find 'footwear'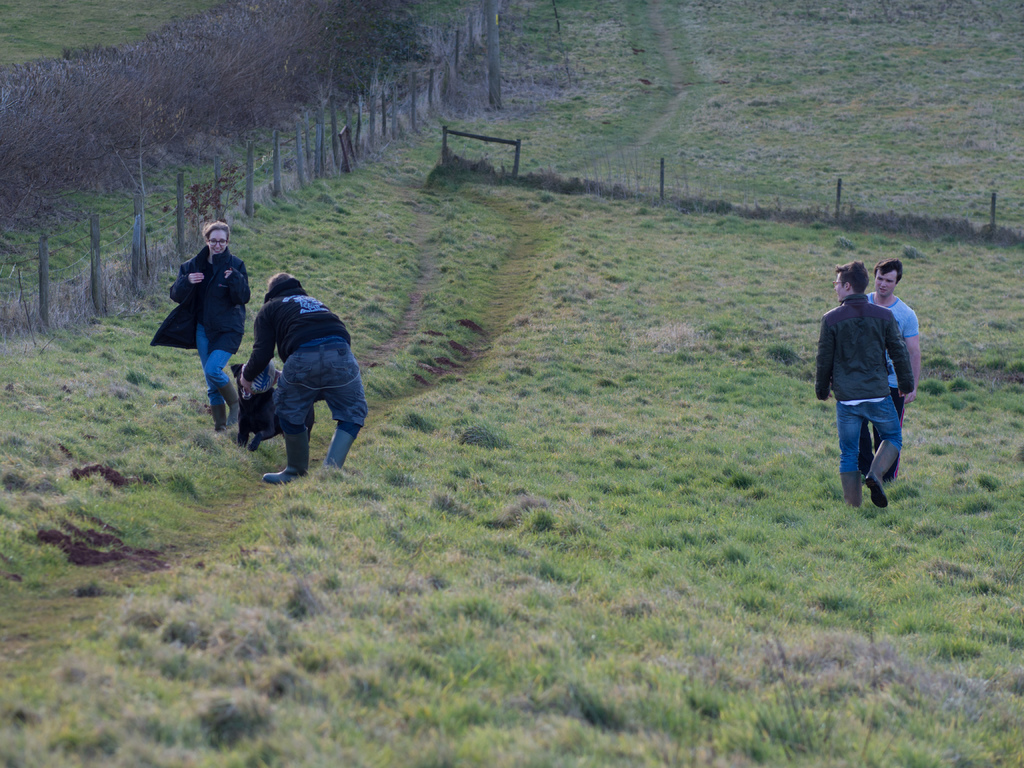
l=865, t=472, r=890, b=511
